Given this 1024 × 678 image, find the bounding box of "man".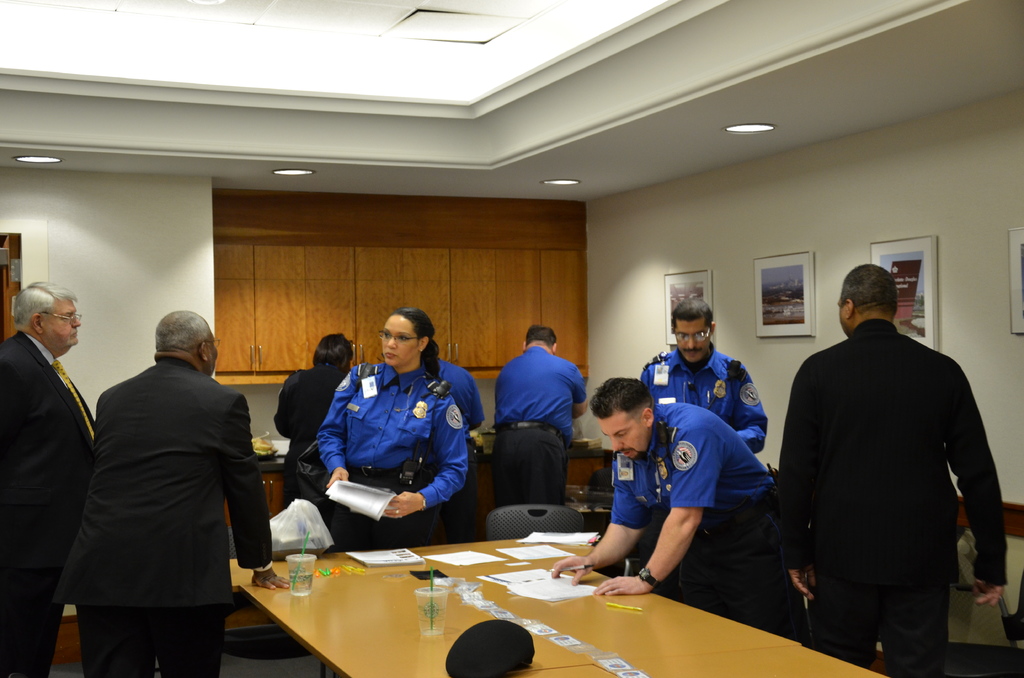
region(760, 243, 1005, 668).
